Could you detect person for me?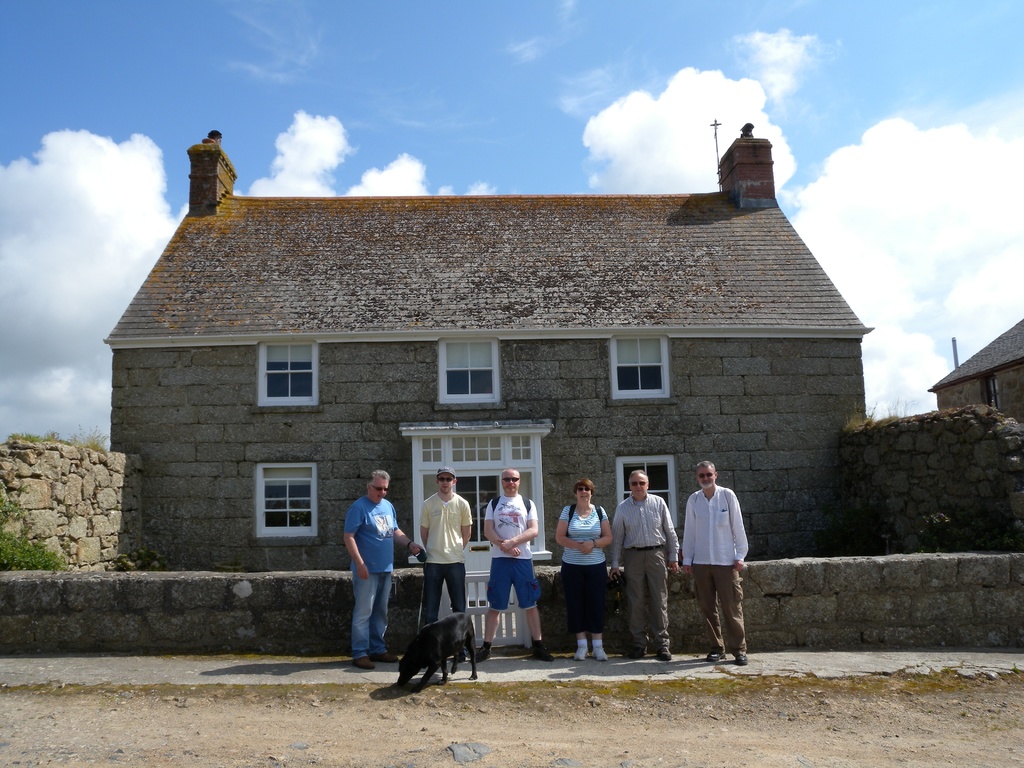
Detection result: [469,468,555,660].
